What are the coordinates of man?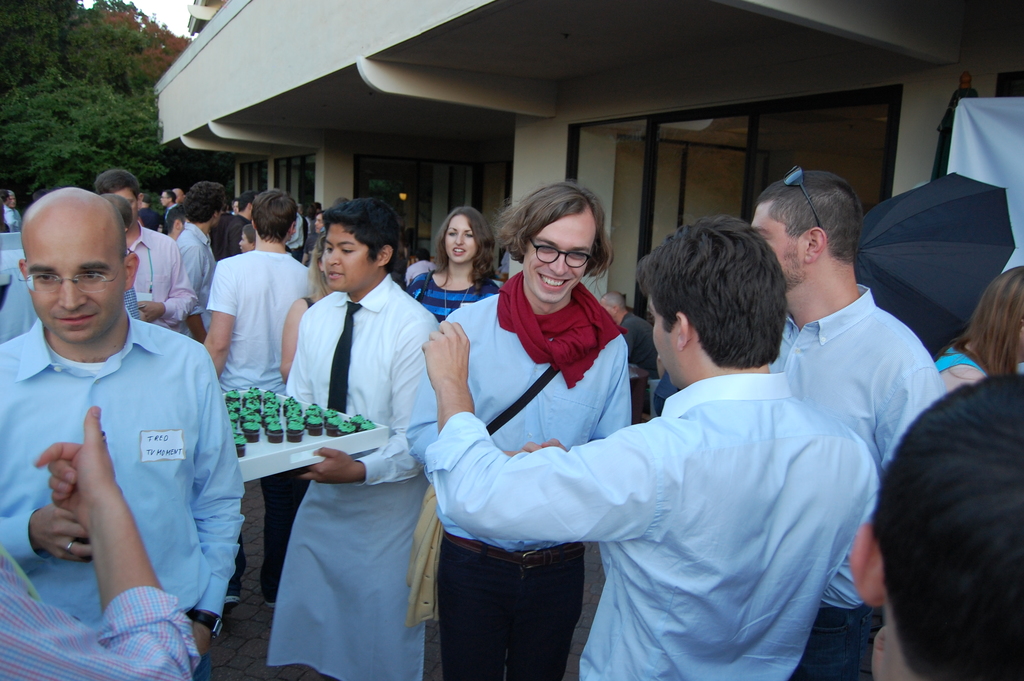
268:196:438:680.
